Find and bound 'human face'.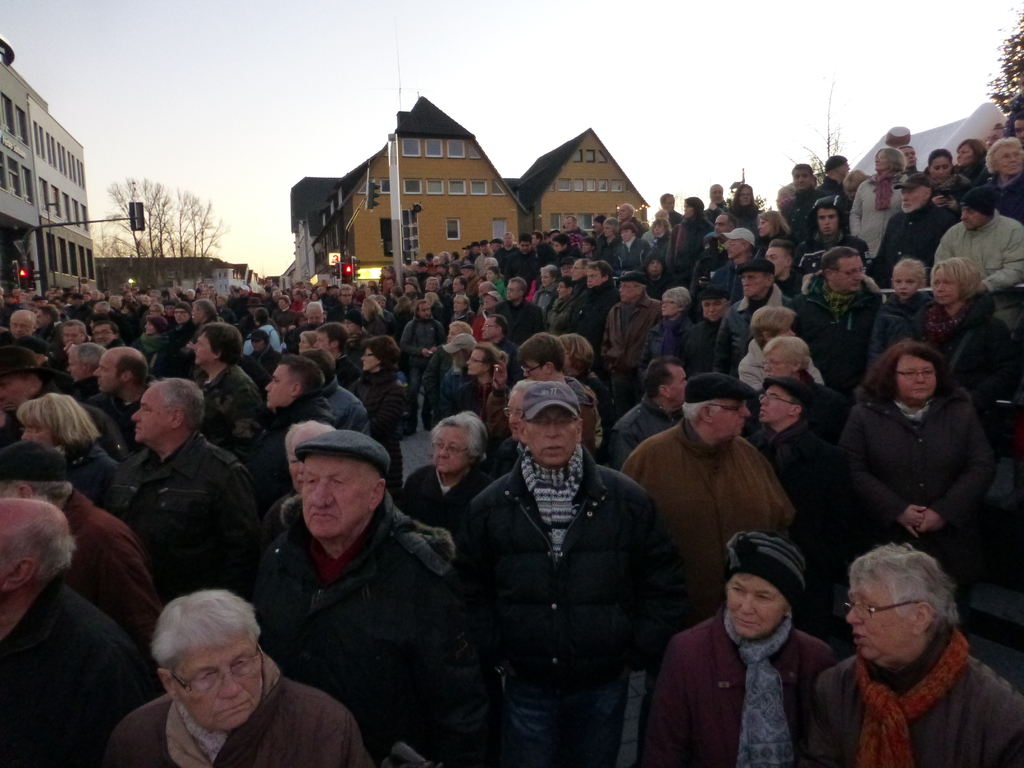
Bound: locate(484, 295, 493, 310).
